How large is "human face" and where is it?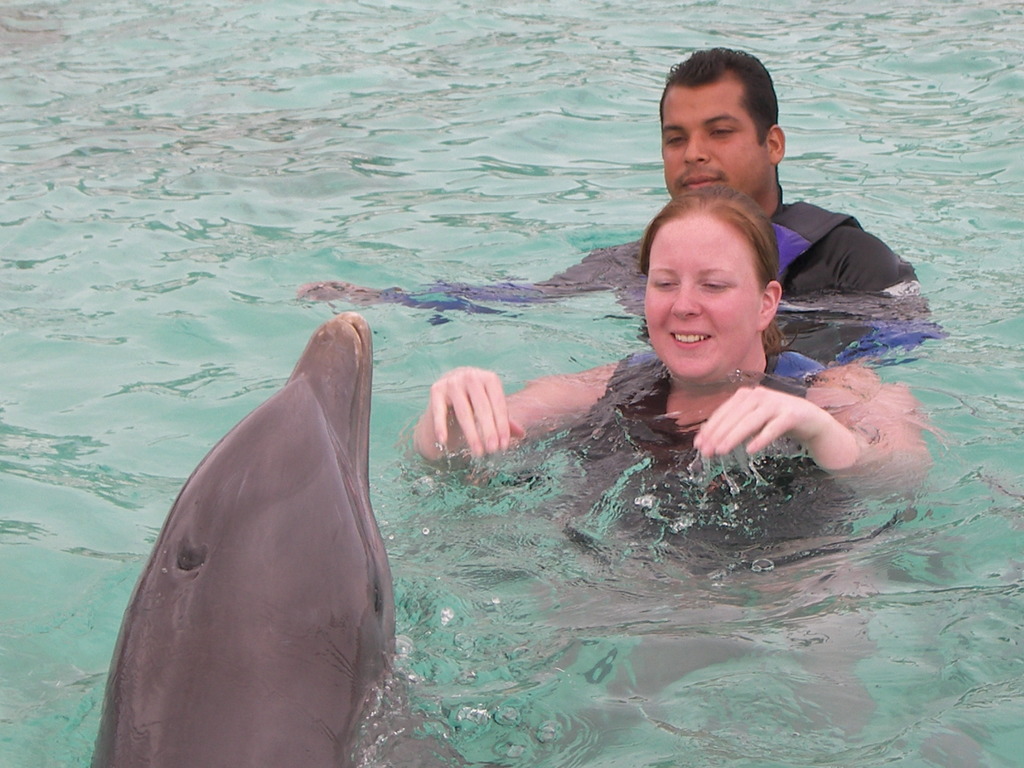
Bounding box: BBox(659, 86, 758, 203).
